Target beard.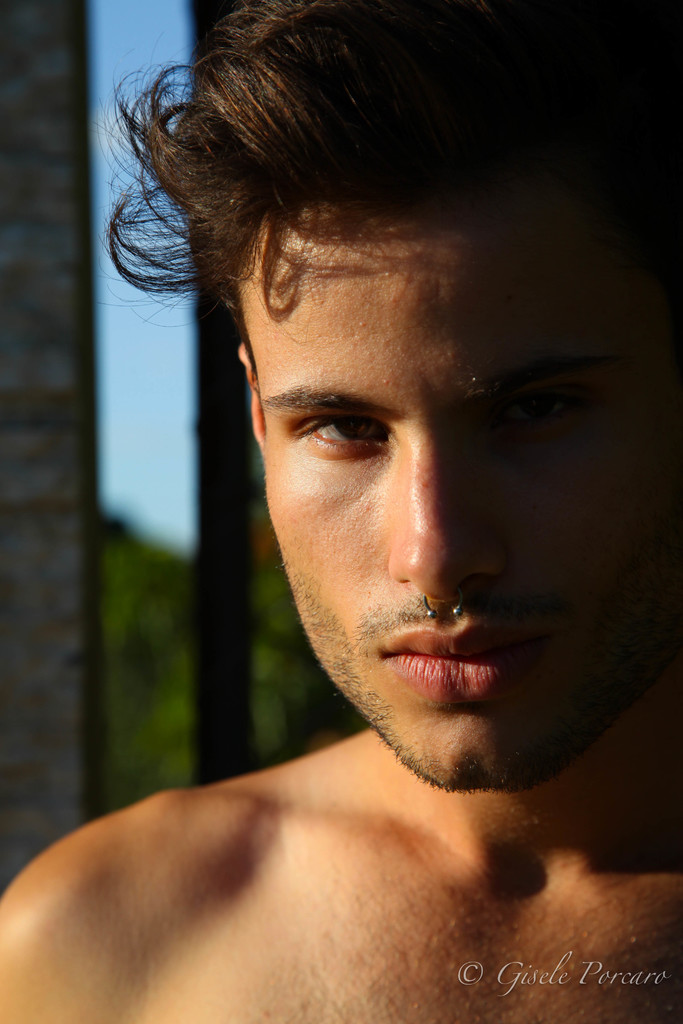
Target region: 274,553,682,792.
